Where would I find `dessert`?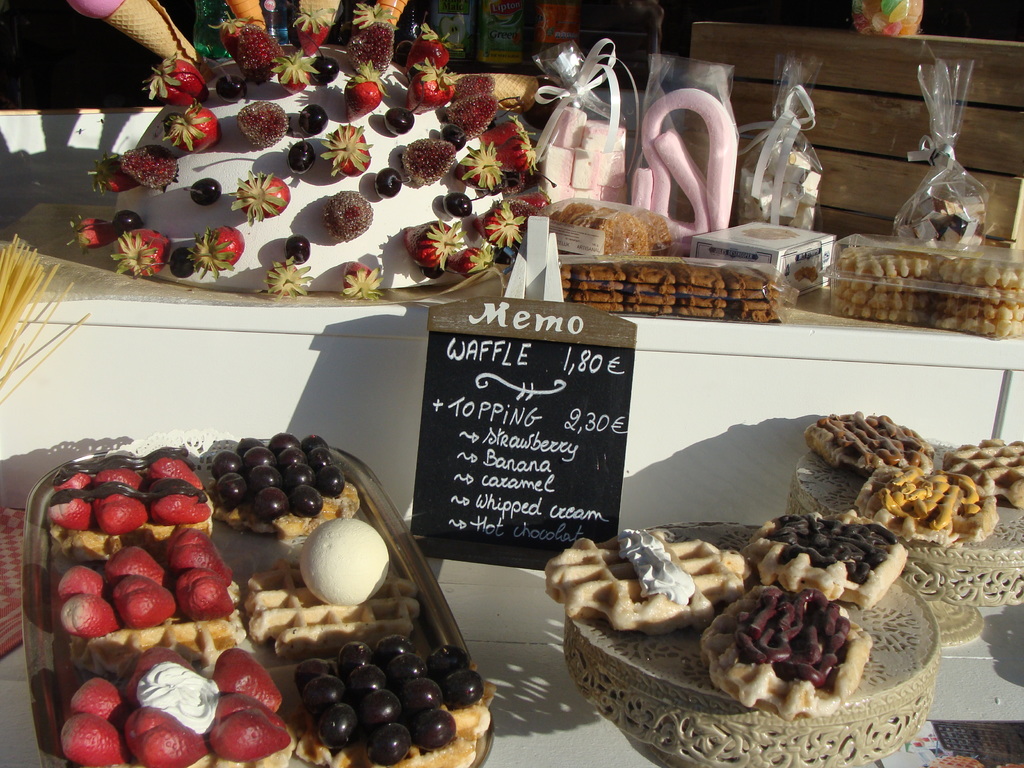
At {"x1": 52, "y1": 465, "x2": 99, "y2": 498}.
